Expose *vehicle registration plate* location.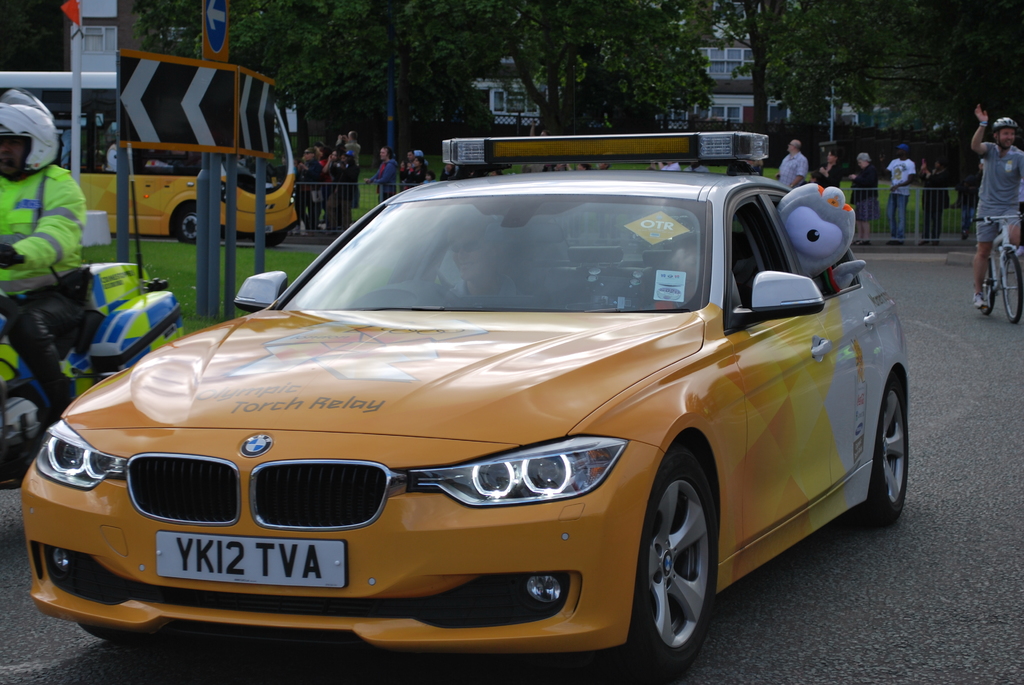
Exposed at (154, 533, 347, 589).
